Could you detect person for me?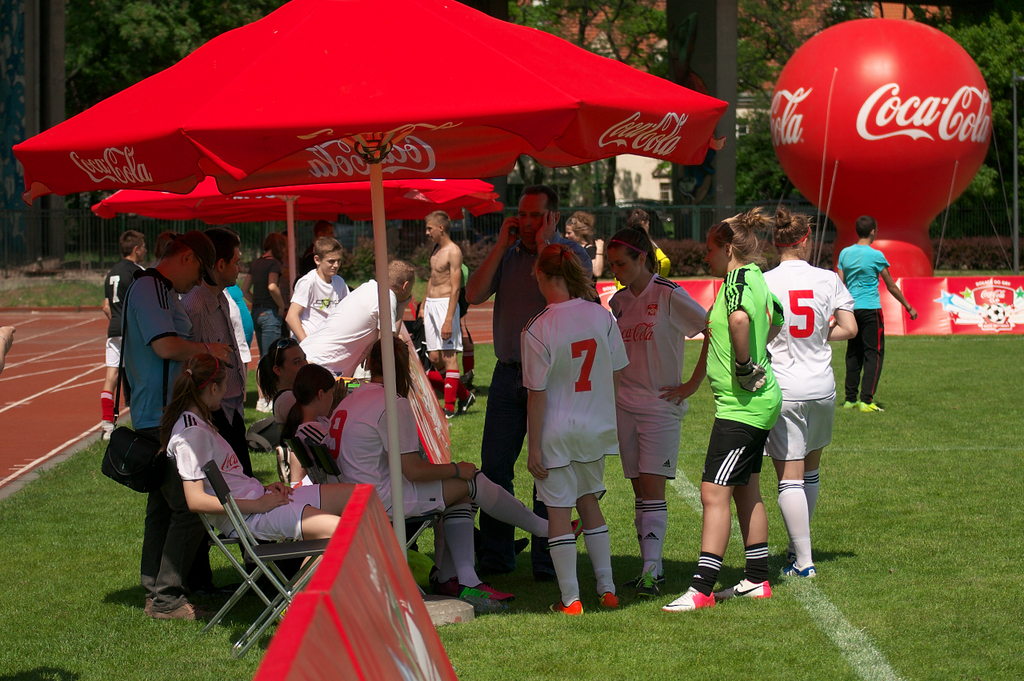
Detection result: detection(283, 234, 352, 339).
